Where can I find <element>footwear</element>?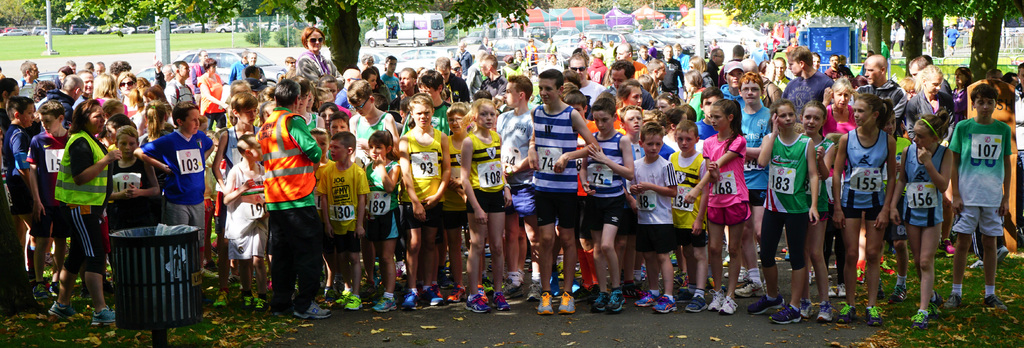
You can find it at select_region(446, 287, 467, 304).
